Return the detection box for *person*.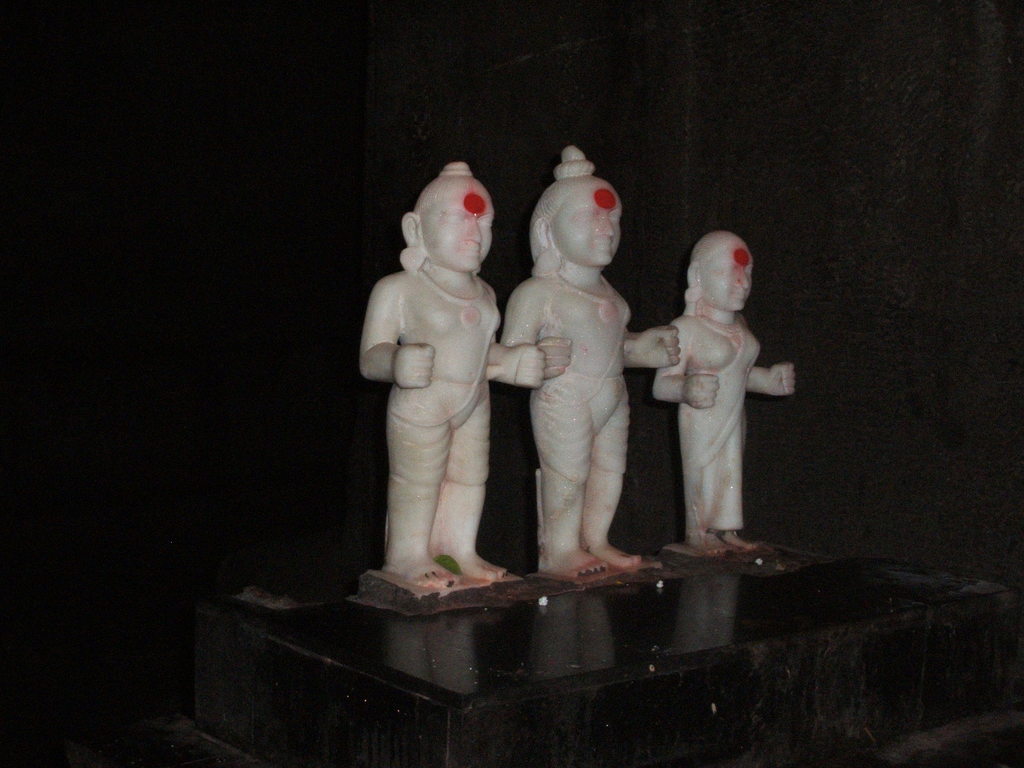
[654, 228, 798, 563].
